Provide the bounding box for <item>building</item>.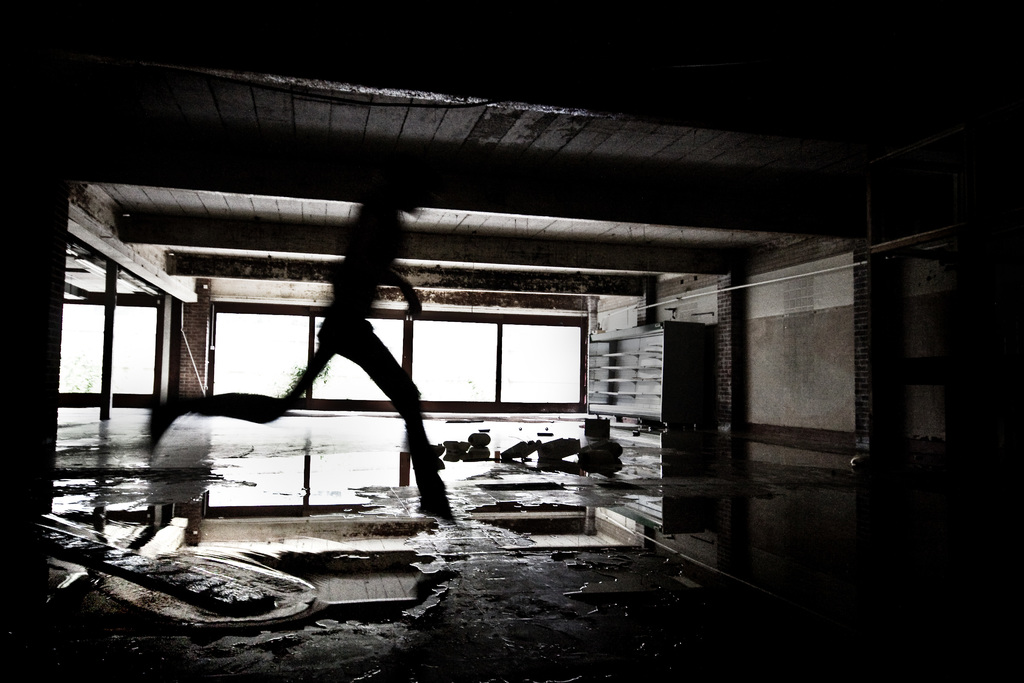
[0,0,1023,682].
